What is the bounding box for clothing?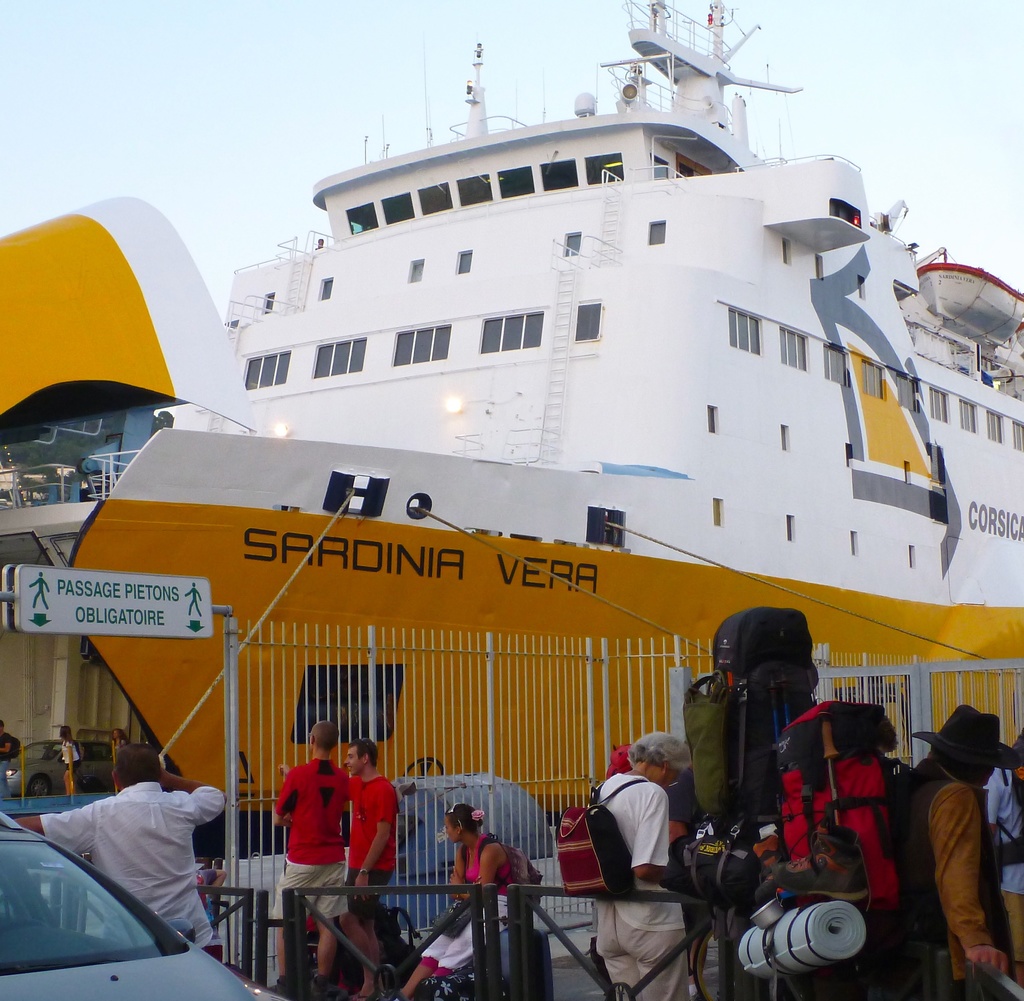
[x1=985, y1=757, x2=1023, y2=901].
